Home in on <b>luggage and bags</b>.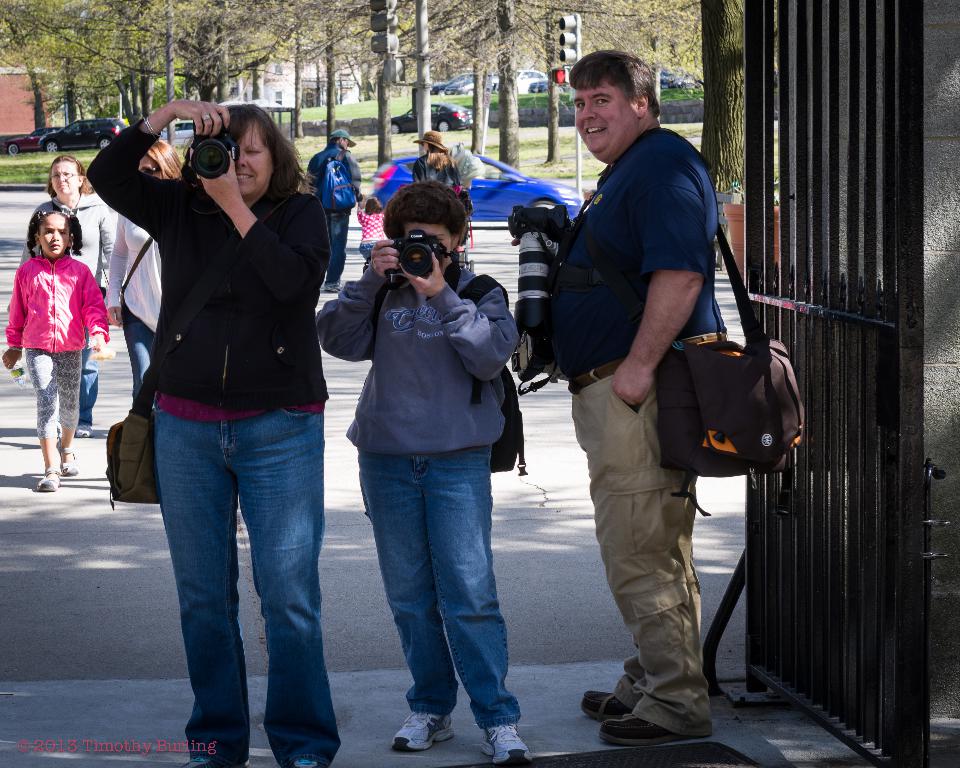
Homed in at region(468, 268, 530, 476).
